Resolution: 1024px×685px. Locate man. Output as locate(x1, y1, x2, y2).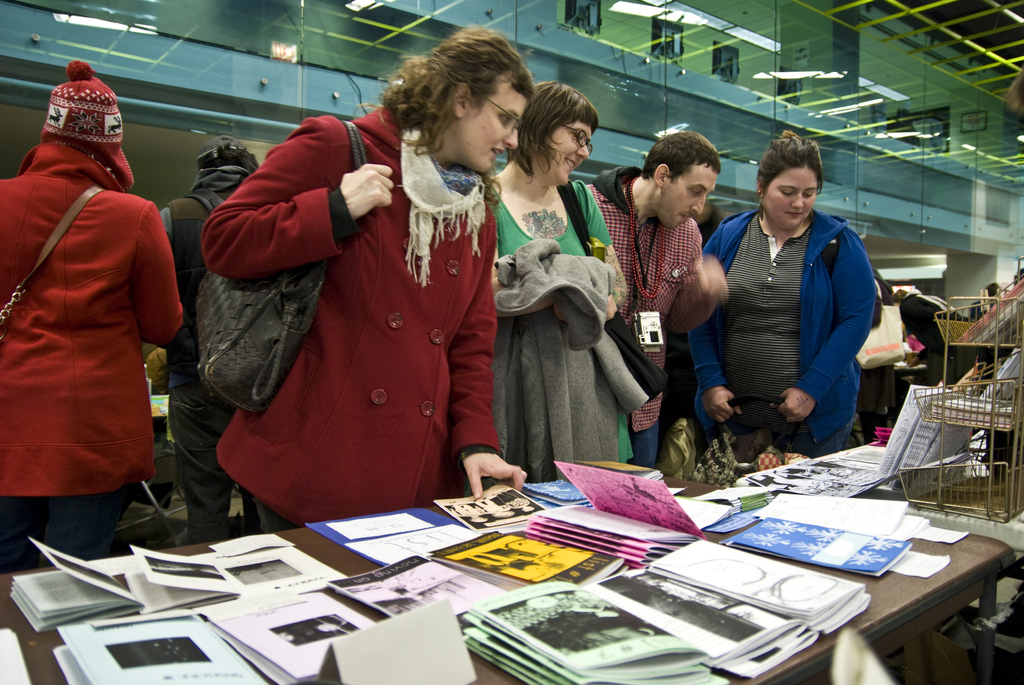
locate(0, 61, 187, 571).
